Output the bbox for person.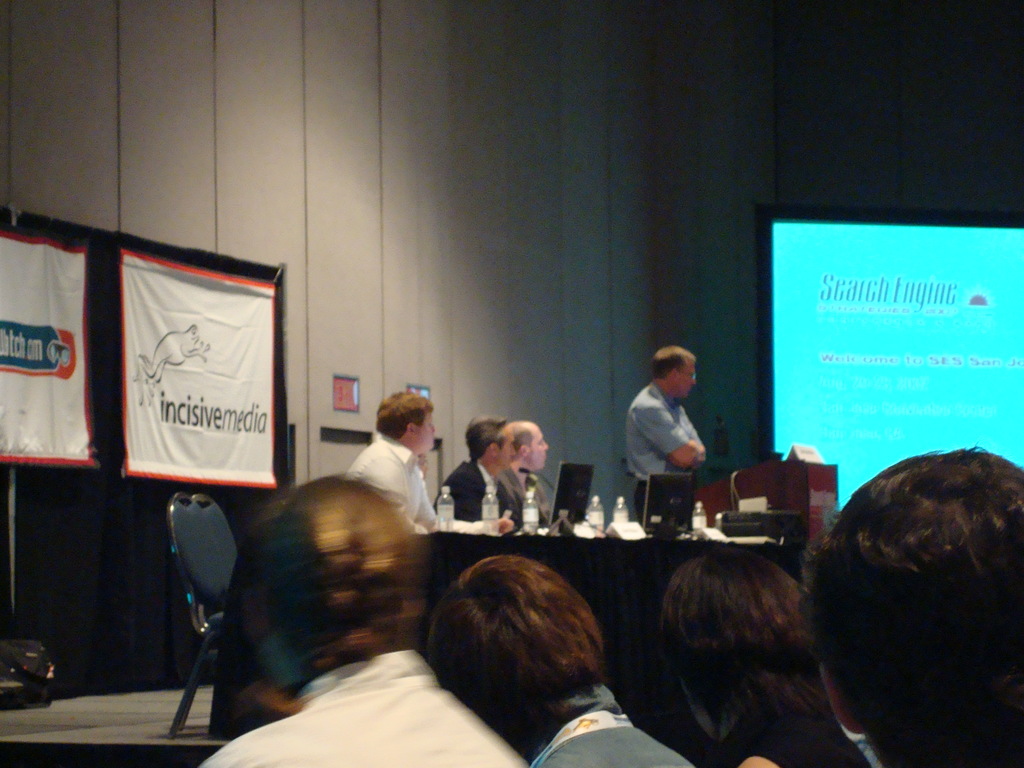
429,553,694,767.
